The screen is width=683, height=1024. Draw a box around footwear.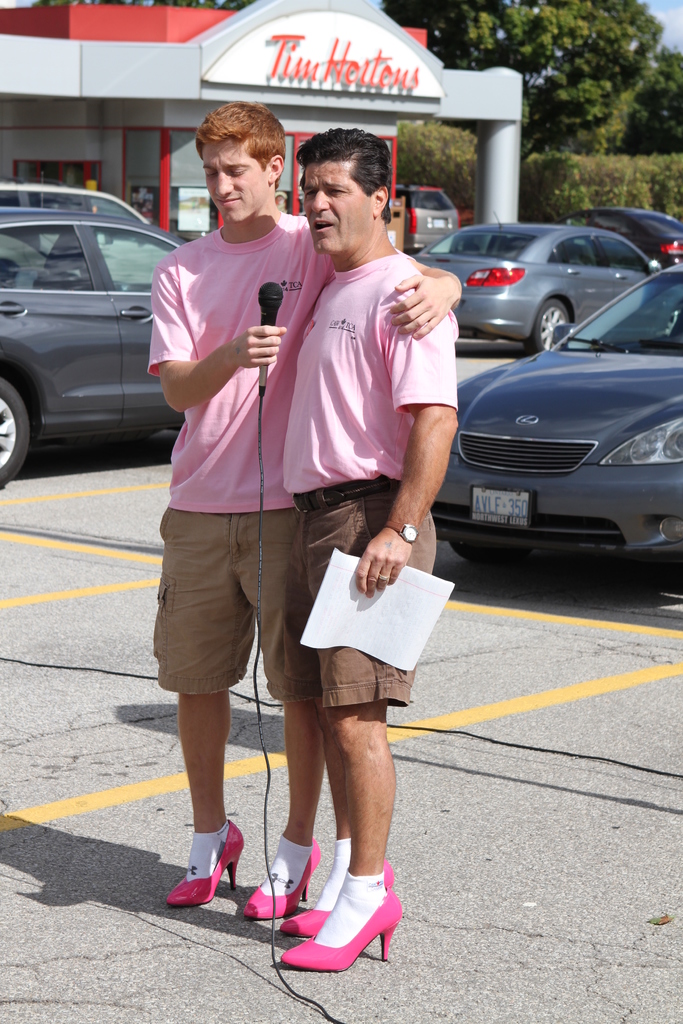
[167, 831, 240, 919].
